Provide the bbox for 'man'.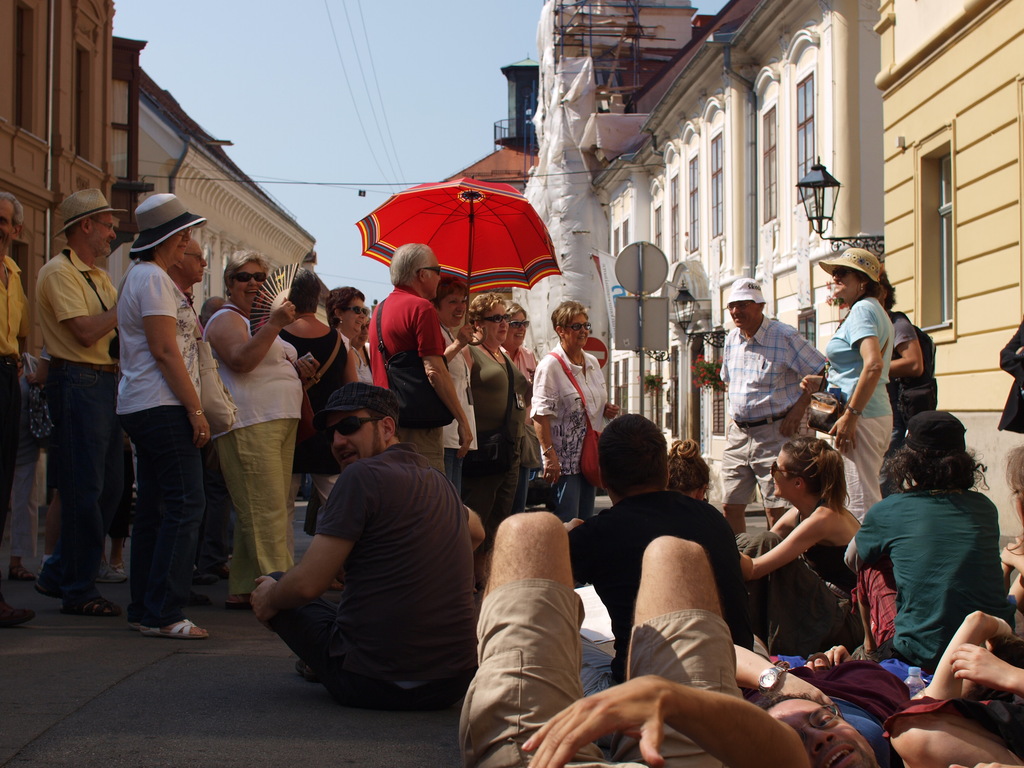
detection(454, 509, 812, 767).
